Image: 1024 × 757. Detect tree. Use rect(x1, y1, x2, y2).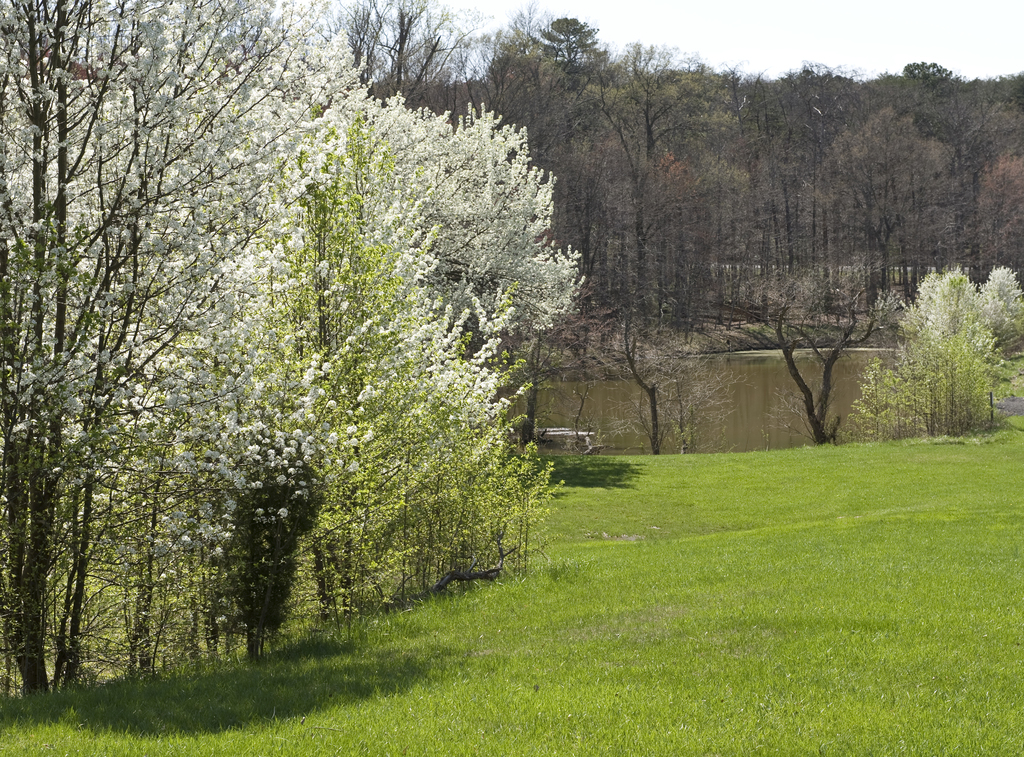
rect(711, 261, 901, 442).
